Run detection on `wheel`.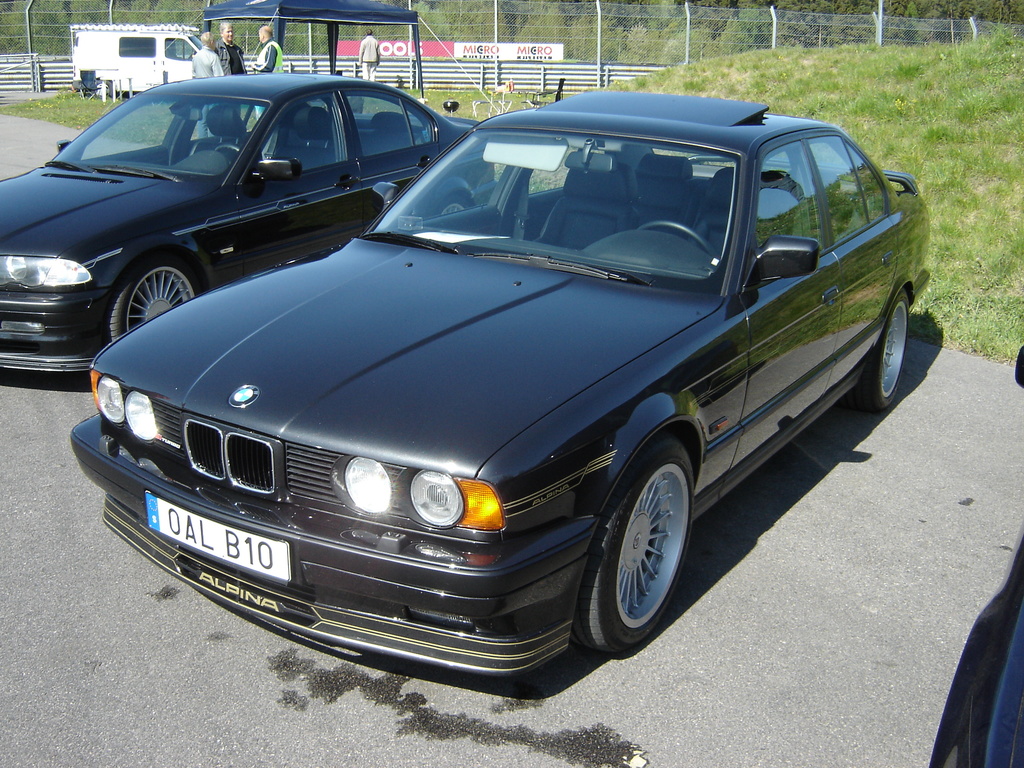
Result: (216, 142, 241, 154).
